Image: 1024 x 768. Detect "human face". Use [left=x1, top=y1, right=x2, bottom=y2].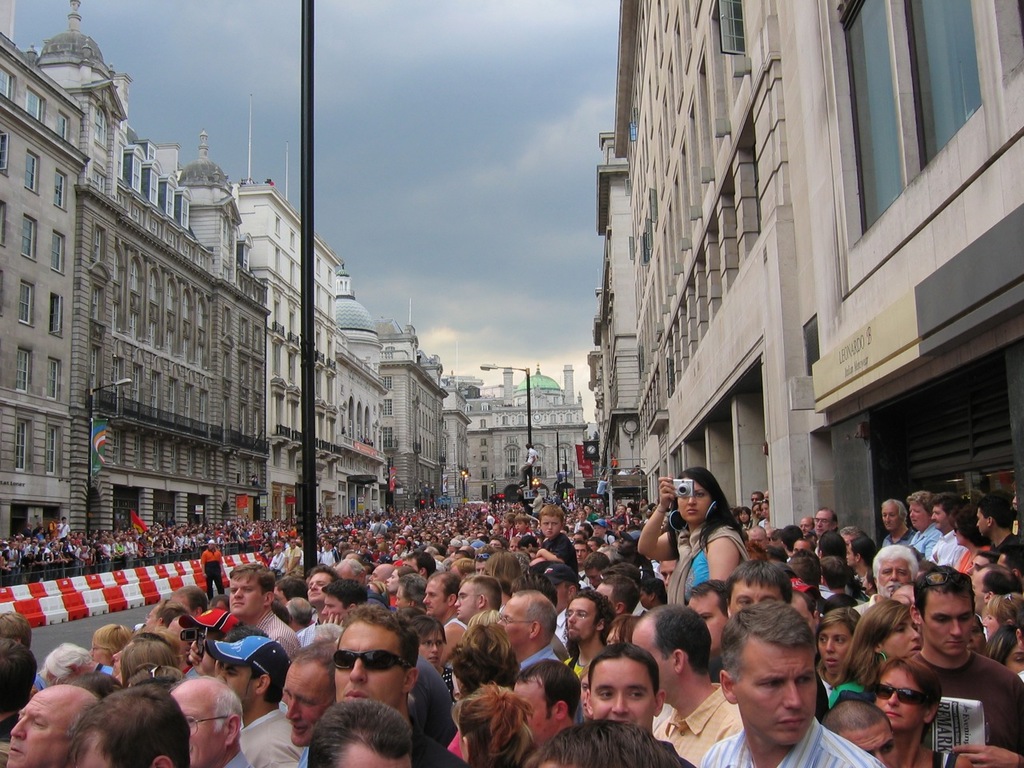
[left=418, top=626, right=448, bottom=666].
